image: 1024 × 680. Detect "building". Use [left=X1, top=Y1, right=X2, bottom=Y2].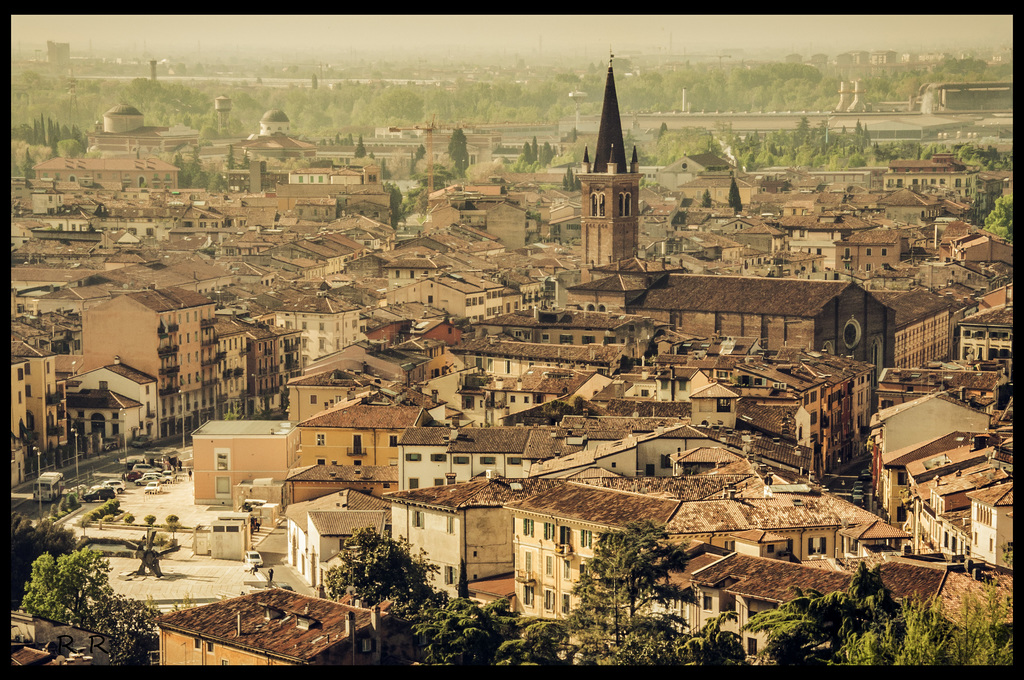
[left=83, top=100, right=202, bottom=155].
